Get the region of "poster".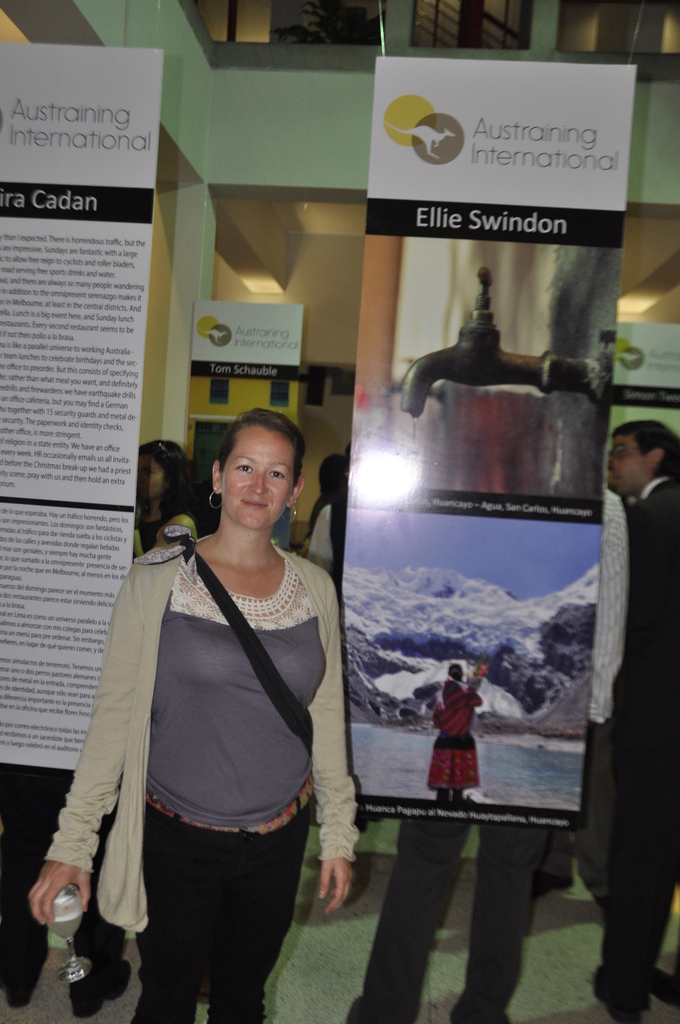
(0, 39, 166, 764).
